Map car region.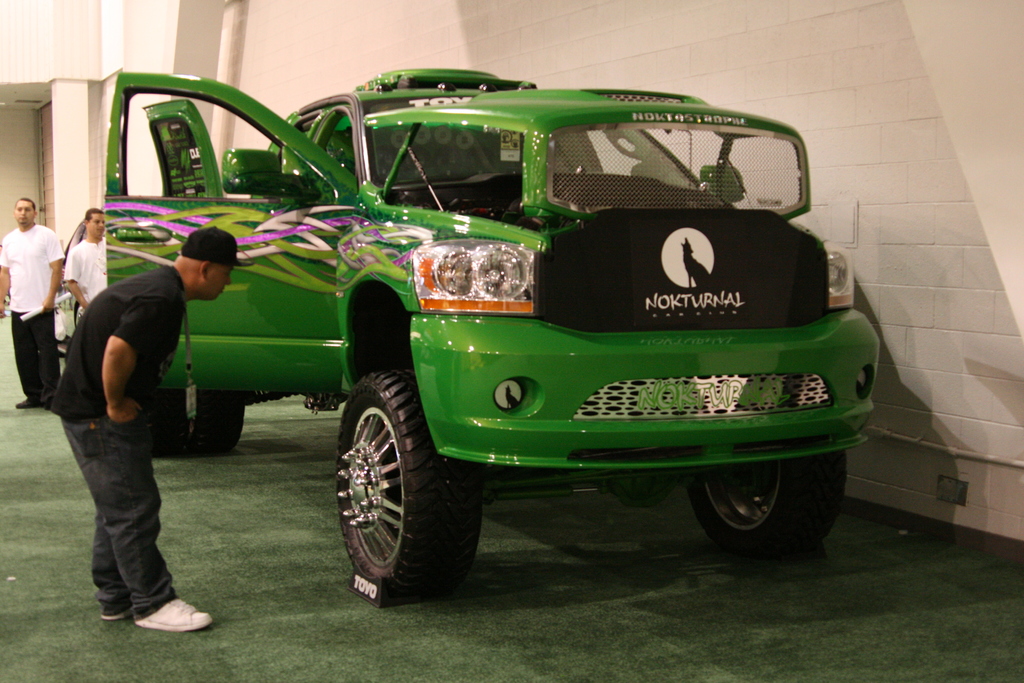
Mapped to detection(67, 65, 886, 602).
